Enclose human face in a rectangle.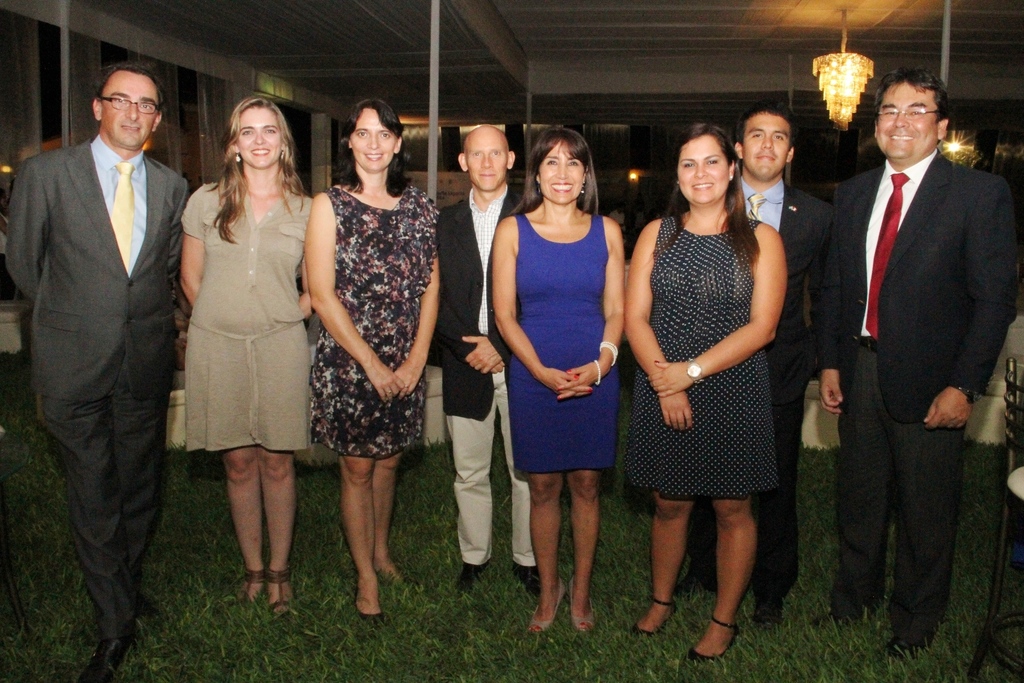
(x1=876, y1=83, x2=940, y2=160).
